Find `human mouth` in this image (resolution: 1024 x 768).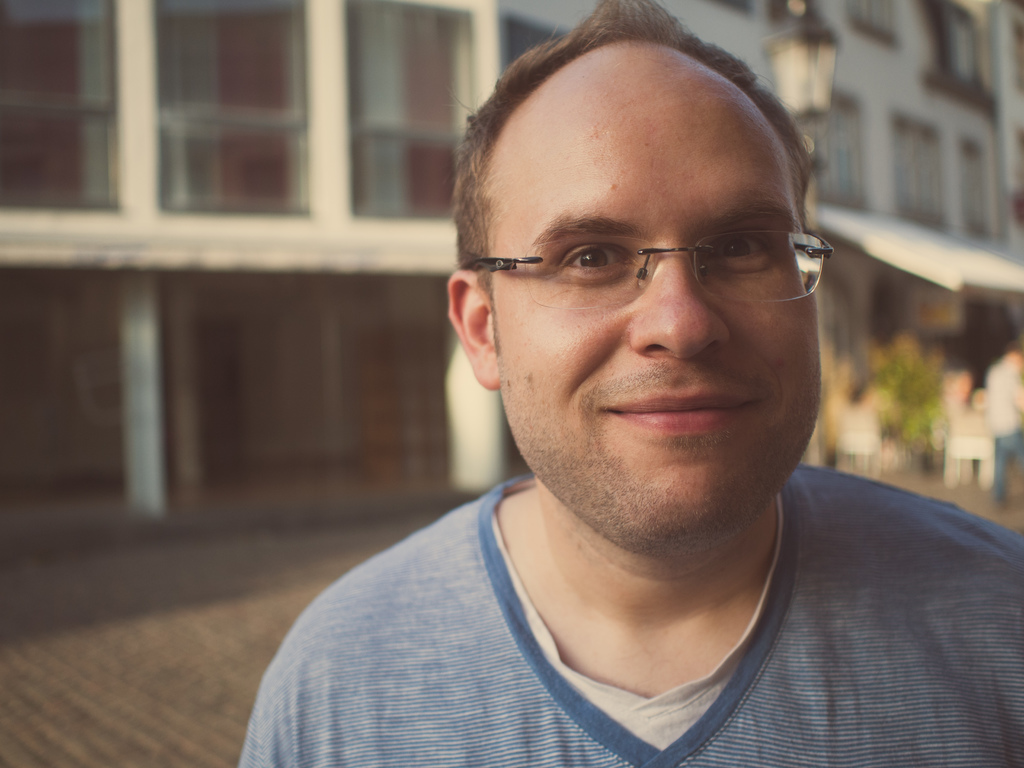
region(598, 388, 767, 436).
